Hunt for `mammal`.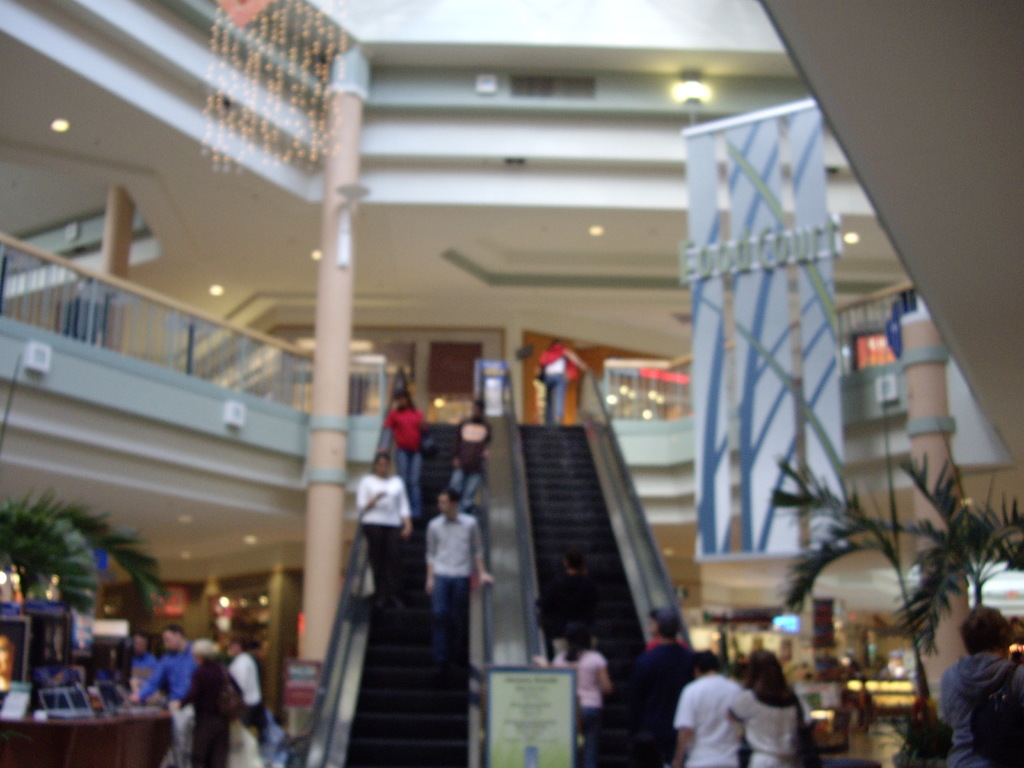
Hunted down at {"left": 549, "top": 628, "right": 610, "bottom": 767}.
